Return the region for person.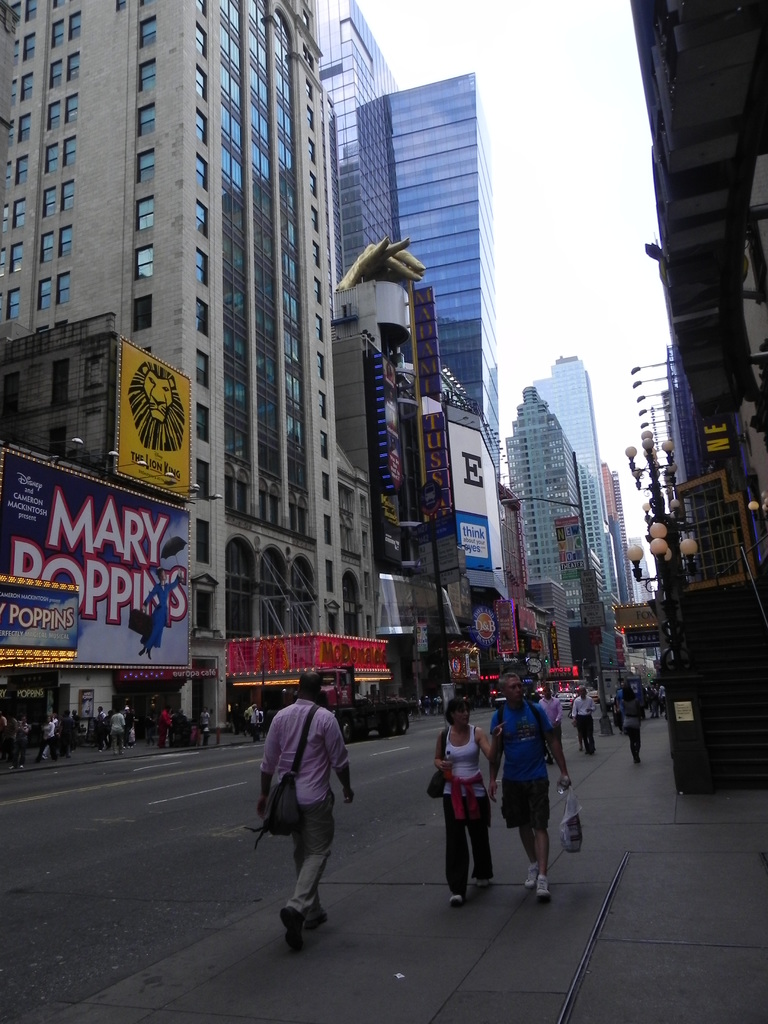
(left=433, top=691, right=497, bottom=909).
